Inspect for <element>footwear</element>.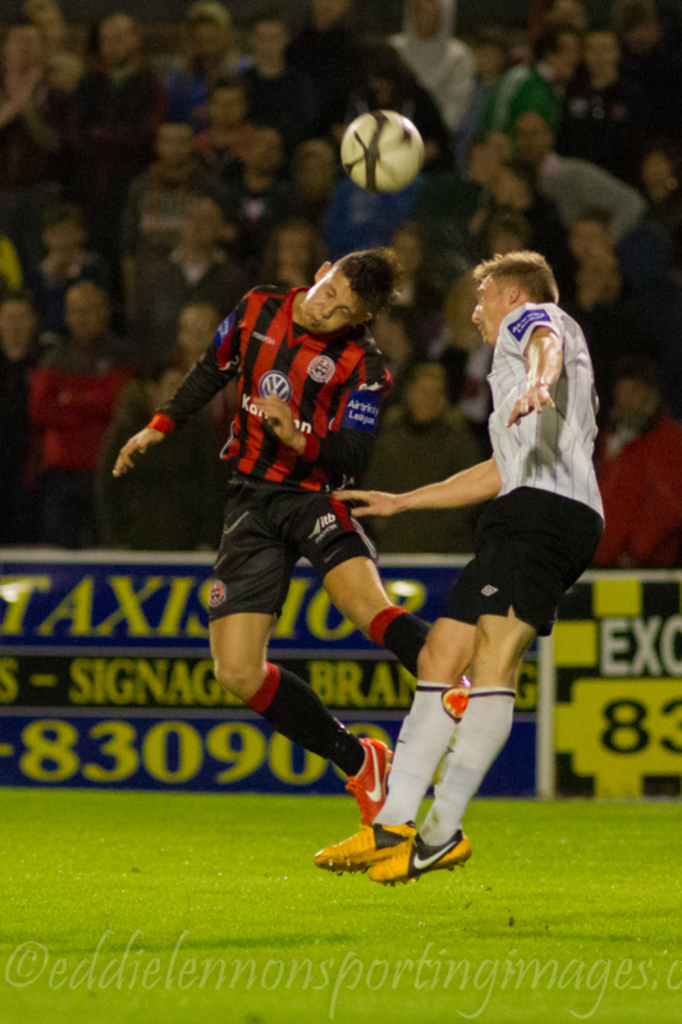
Inspection: [348,737,397,831].
